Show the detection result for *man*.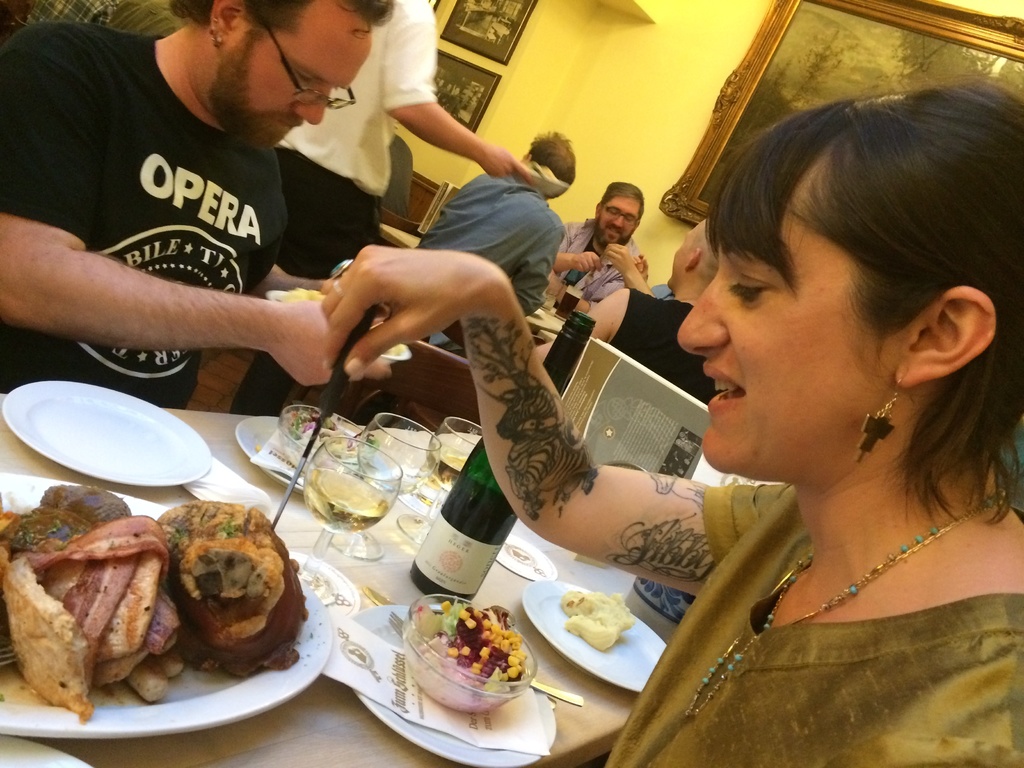
[0, 0, 408, 408].
